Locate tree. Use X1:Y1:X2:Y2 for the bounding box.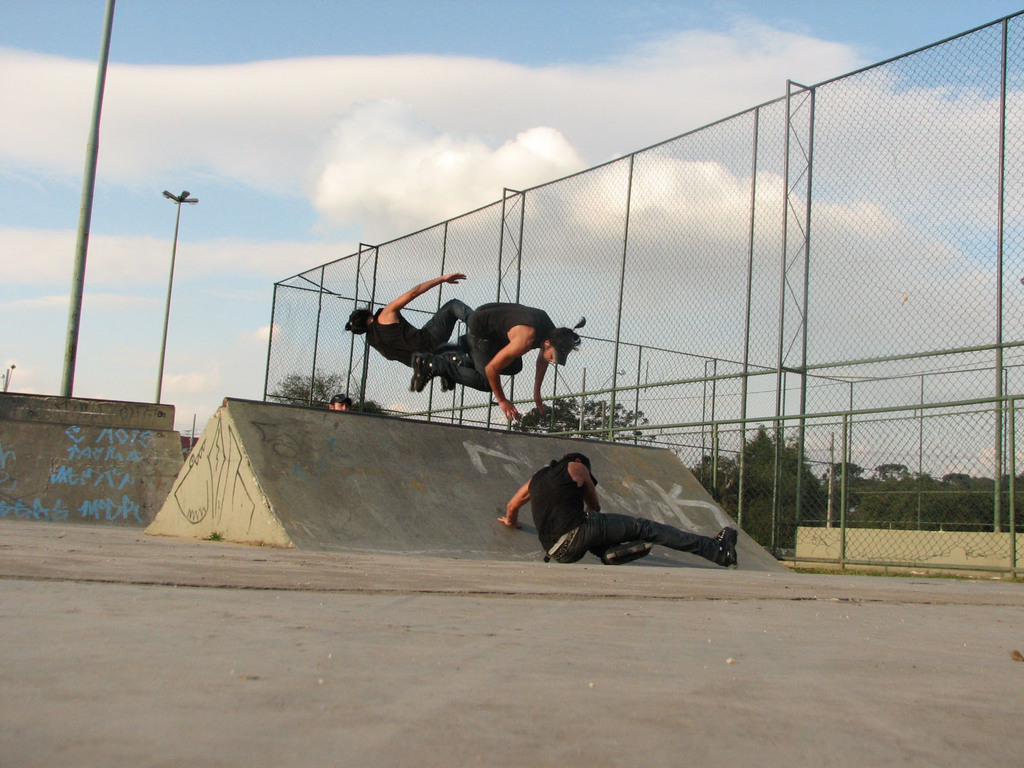
872:457:909:527.
